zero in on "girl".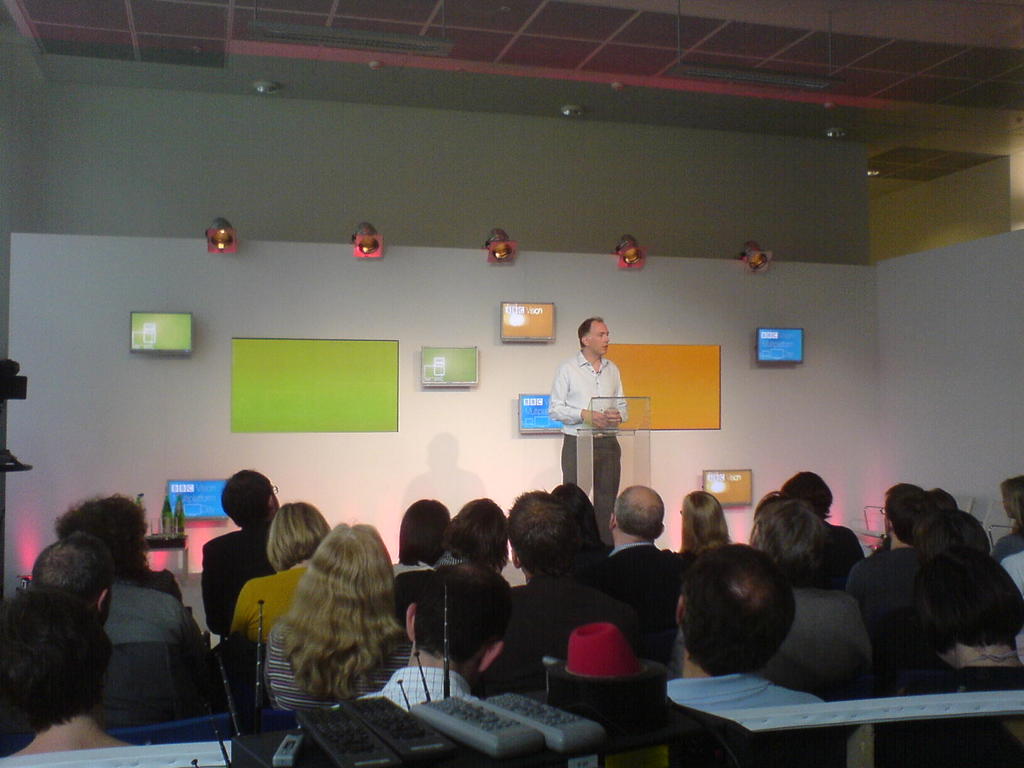
Zeroed in: crop(240, 515, 412, 723).
